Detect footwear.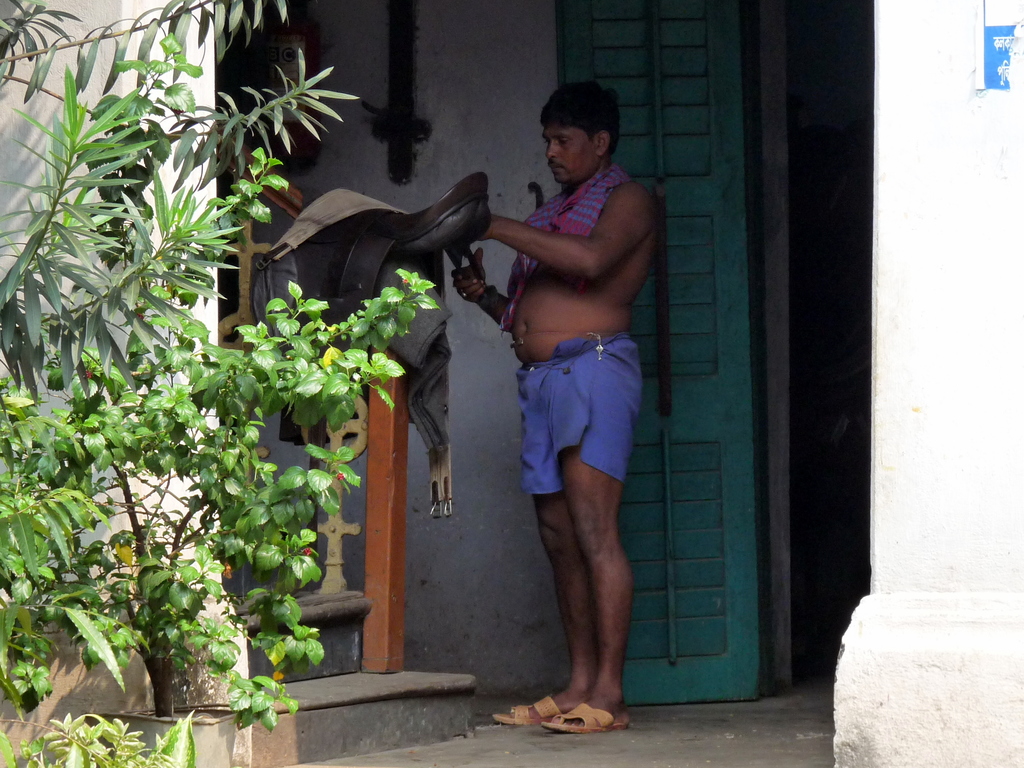
Detected at l=487, t=696, r=556, b=726.
